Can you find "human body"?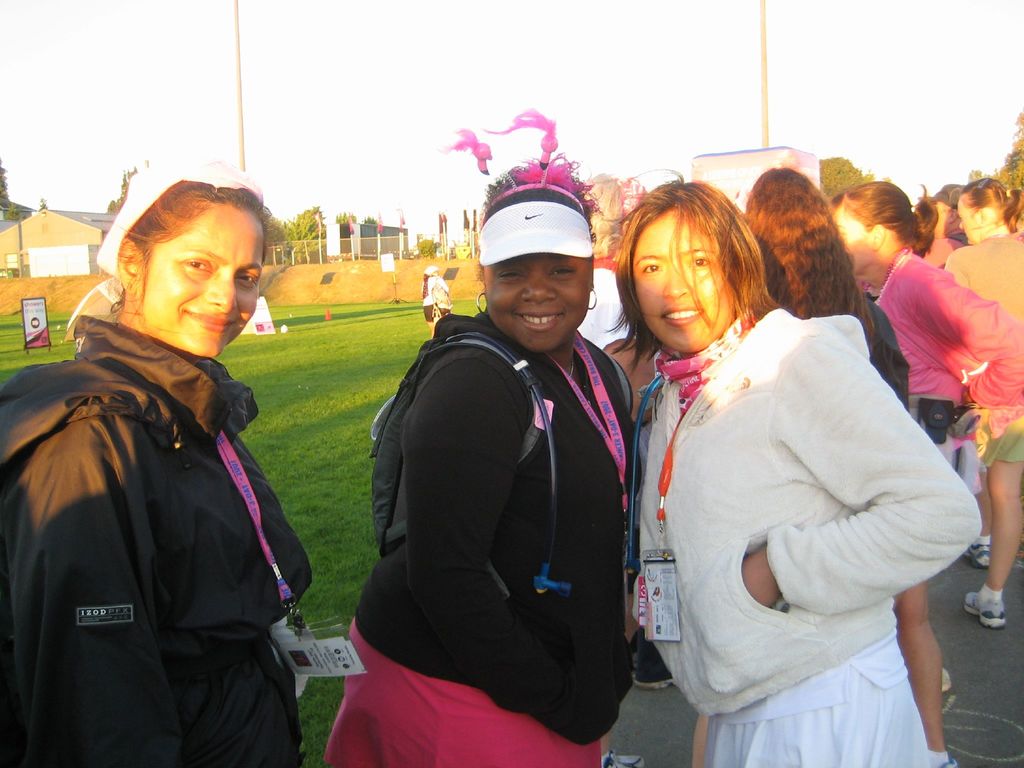
Yes, bounding box: select_region(828, 184, 1023, 464).
